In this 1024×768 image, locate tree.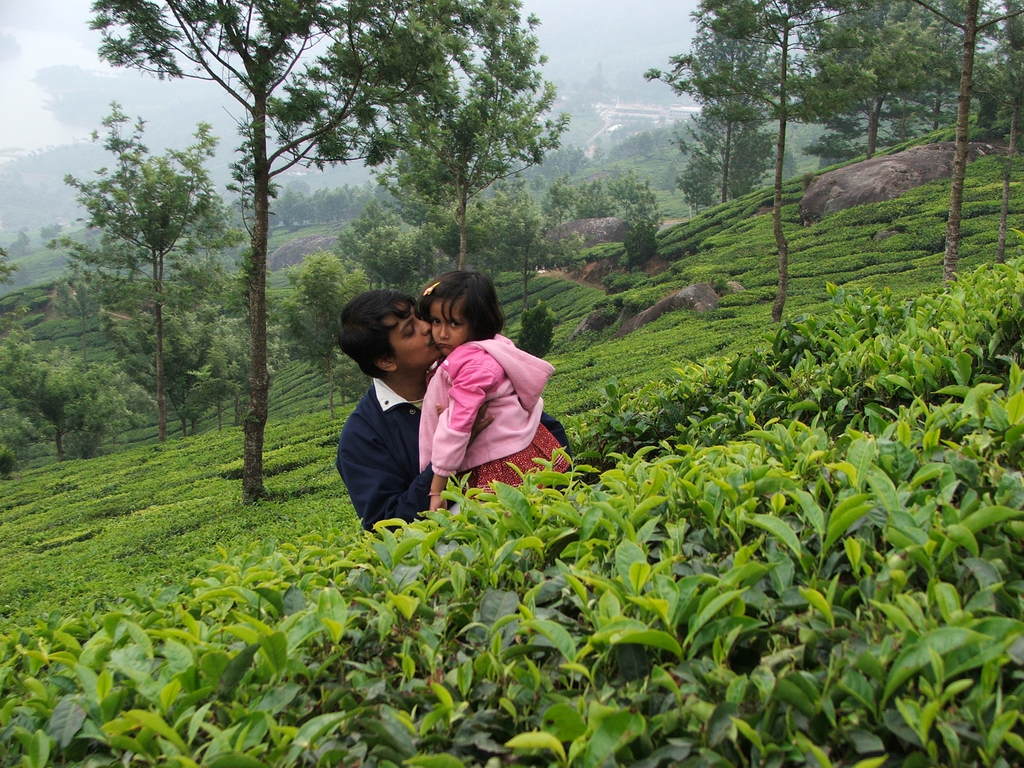
Bounding box: BBox(0, 250, 49, 483).
